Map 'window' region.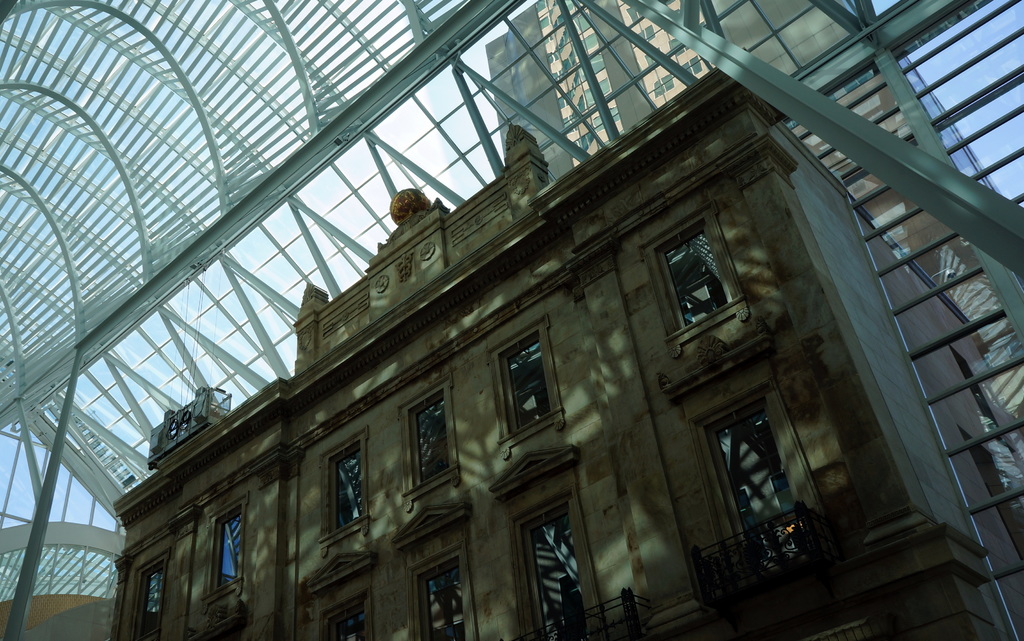
Mapped to x1=320 y1=428 x2=371 y2=546.
